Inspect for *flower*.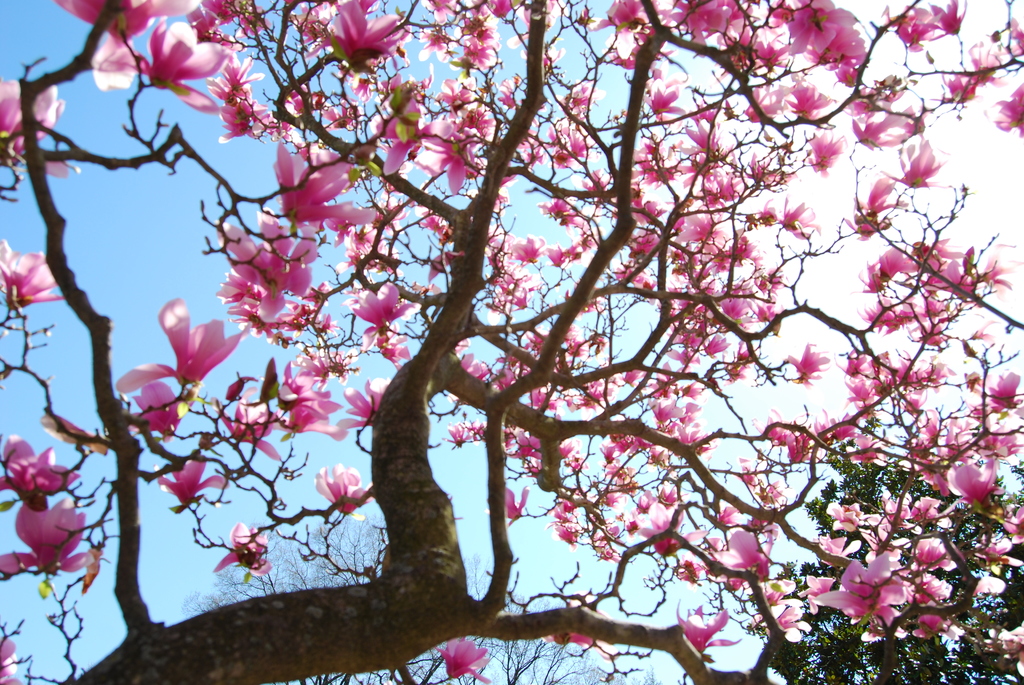
Inspection: Rect(214, 98, 273, 139).
